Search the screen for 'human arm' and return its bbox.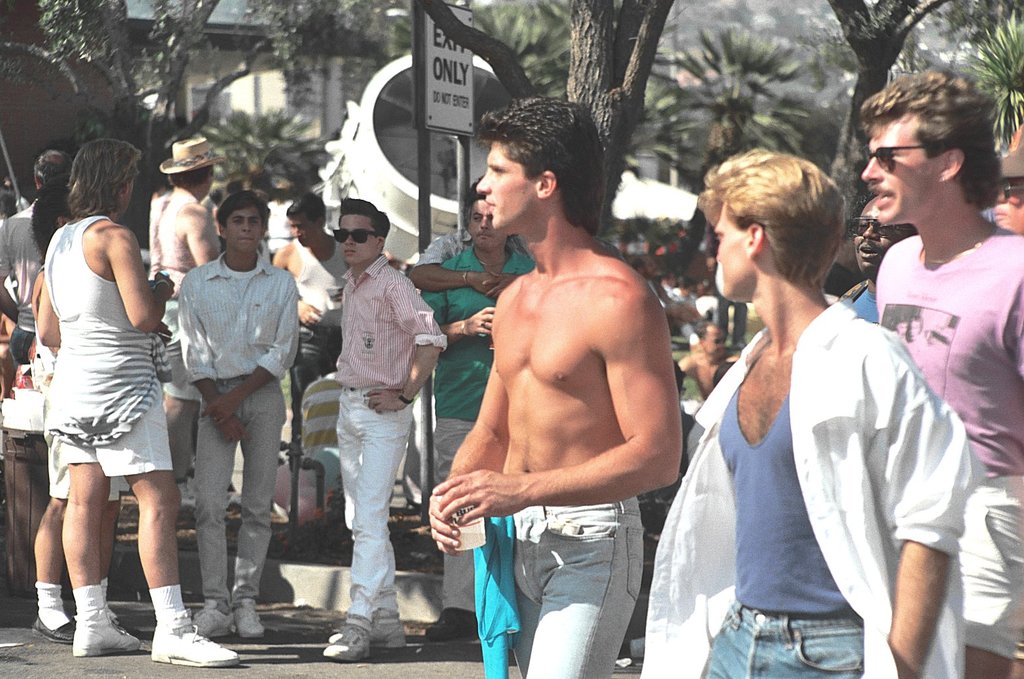
Found: box=[265, 246, 325, 333].
